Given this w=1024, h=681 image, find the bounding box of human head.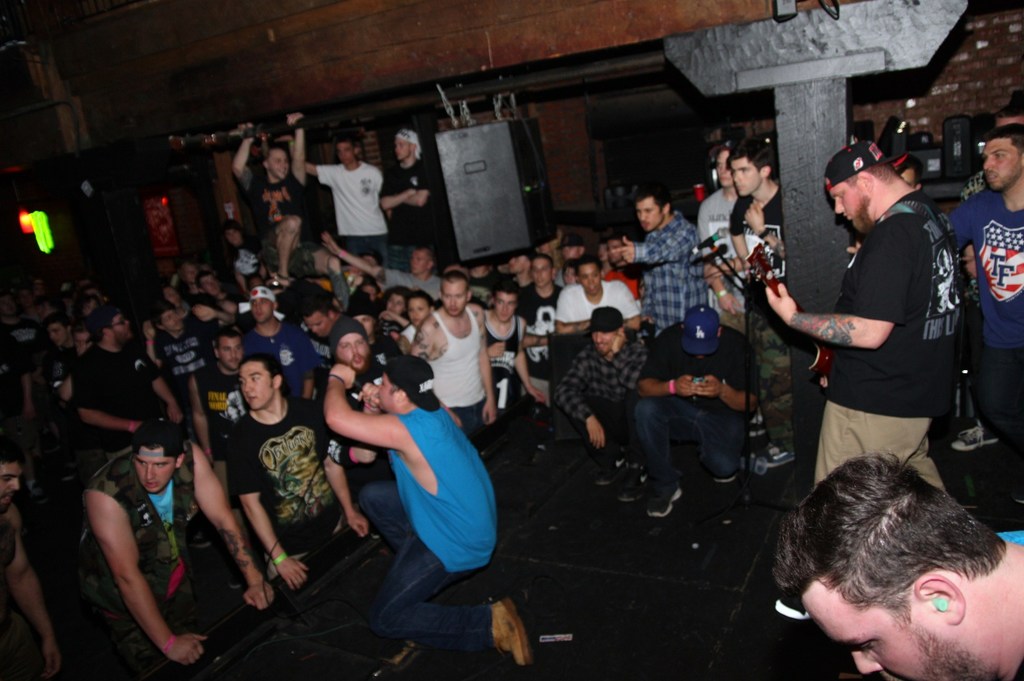
(x1=767, y1=452, x2=1007, y2=678).
